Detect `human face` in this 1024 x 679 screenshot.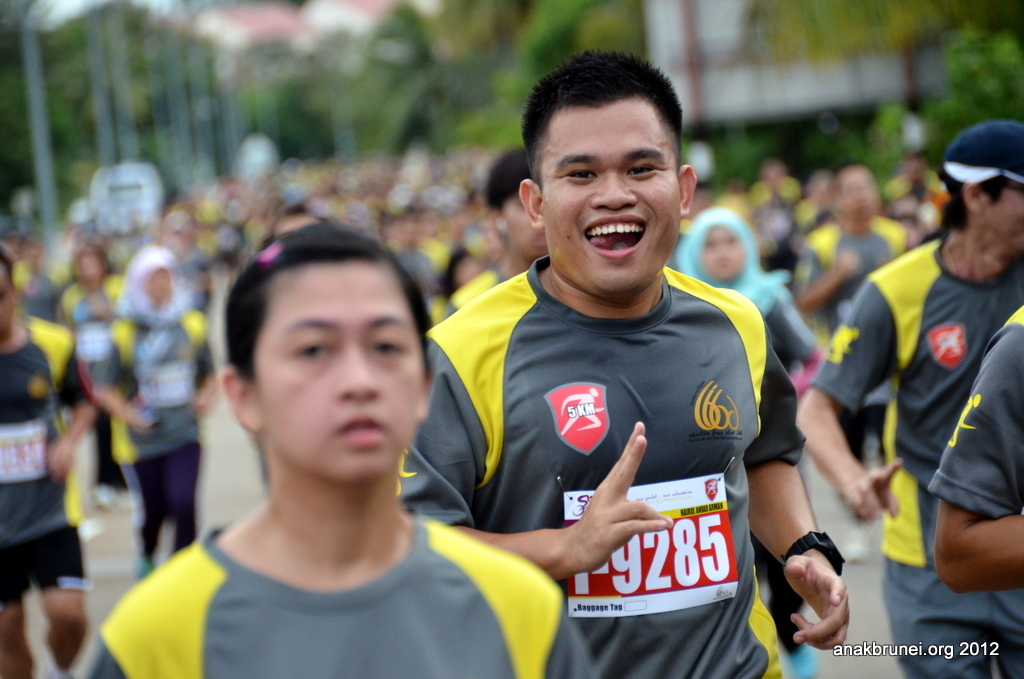
Detection: locate(986, 179, 1023, 253).
